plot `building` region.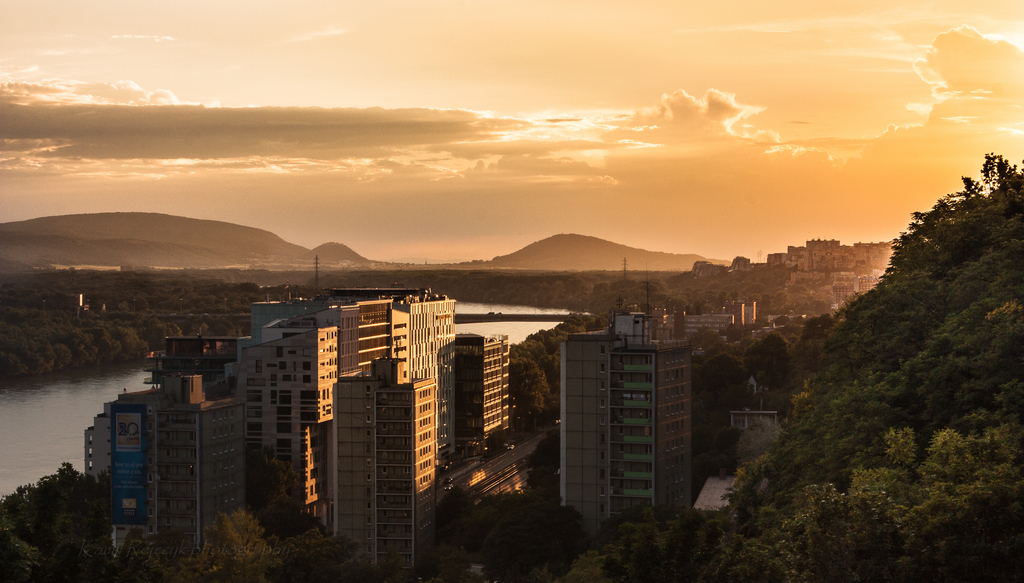
Plotted at BBox(270, 288, 459, 473).
